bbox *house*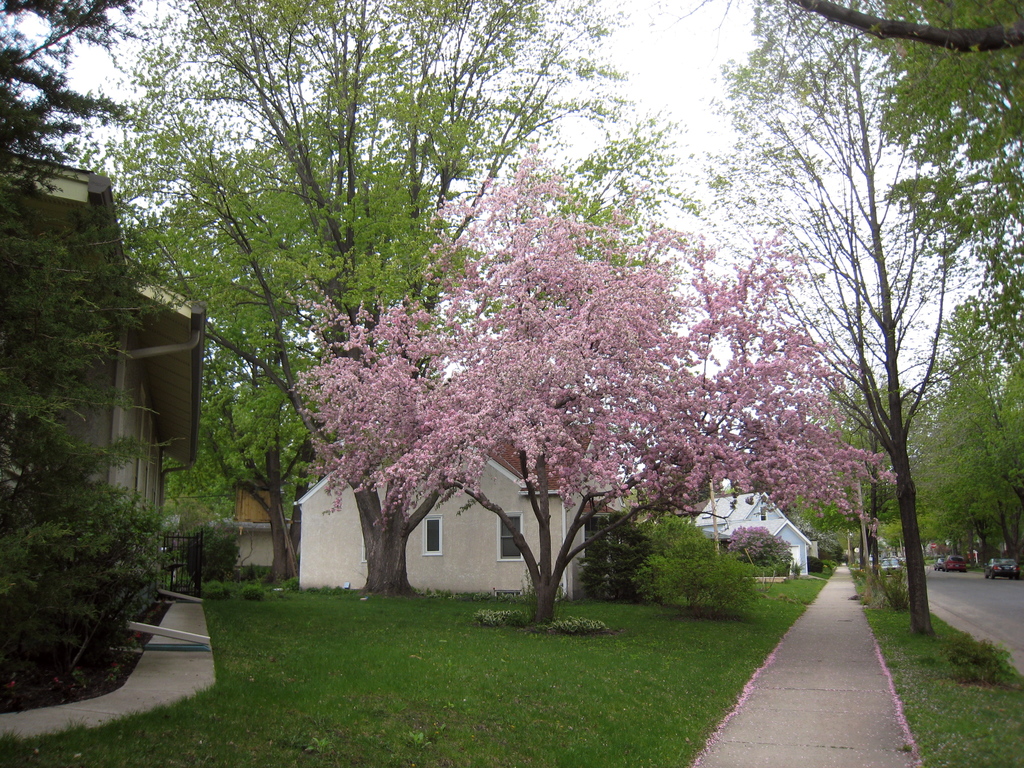
{"left": 683, "top": 476, "right": 818, "bottom": 586}
